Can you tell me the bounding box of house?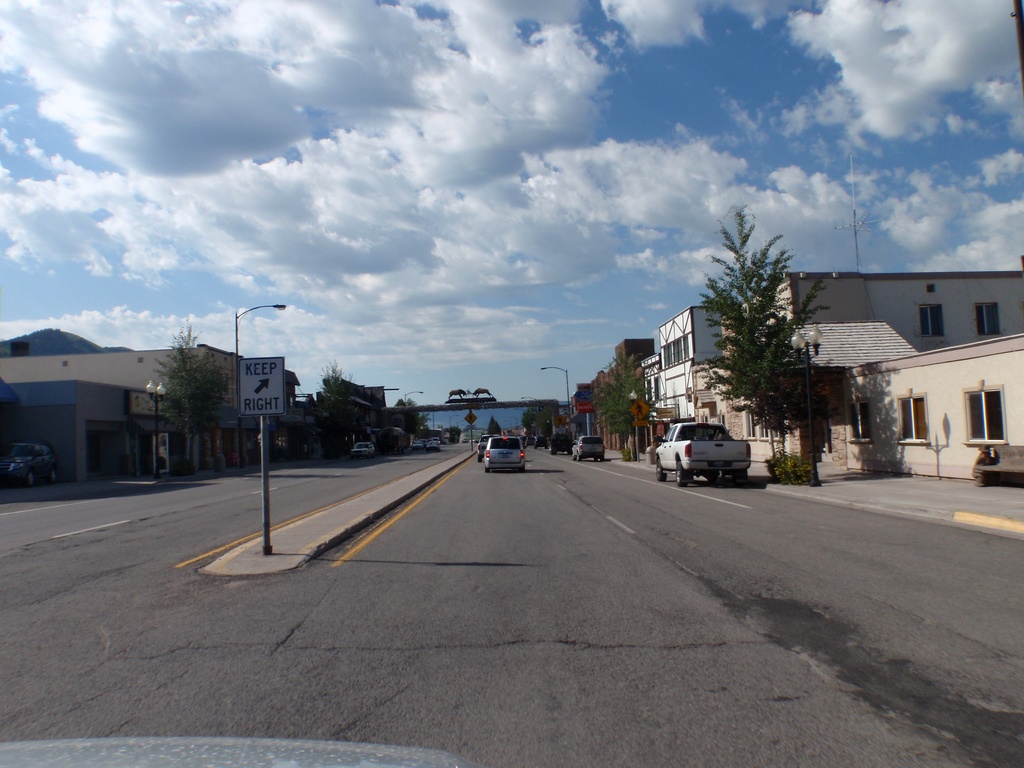
box(972, 271, 1023, 483).
